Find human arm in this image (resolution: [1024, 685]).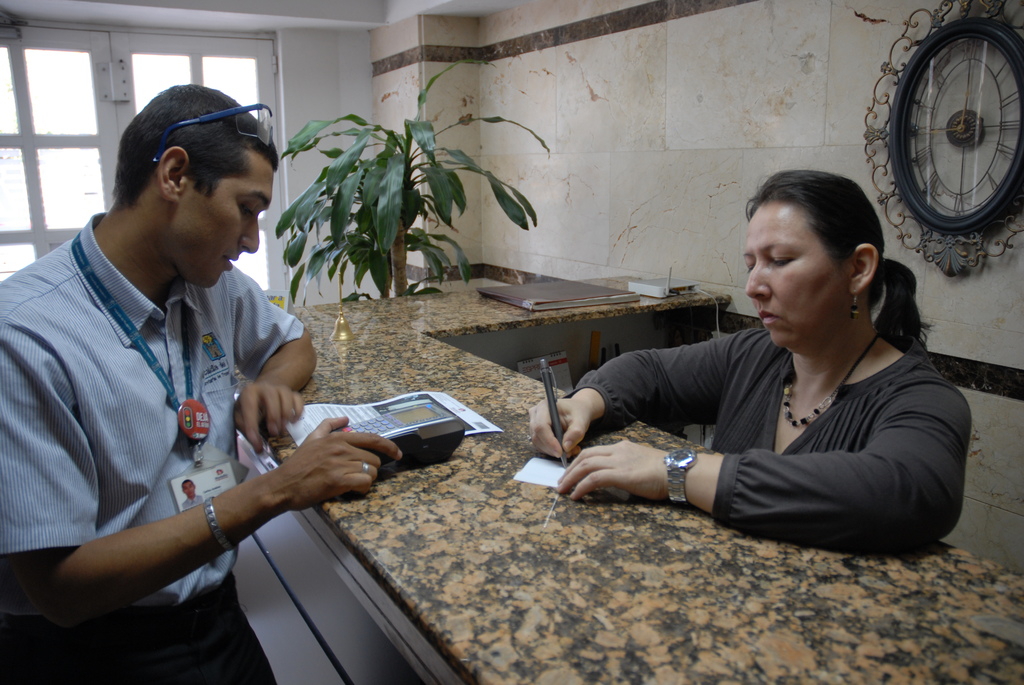
bbox=(213, 262, 331, 466).
